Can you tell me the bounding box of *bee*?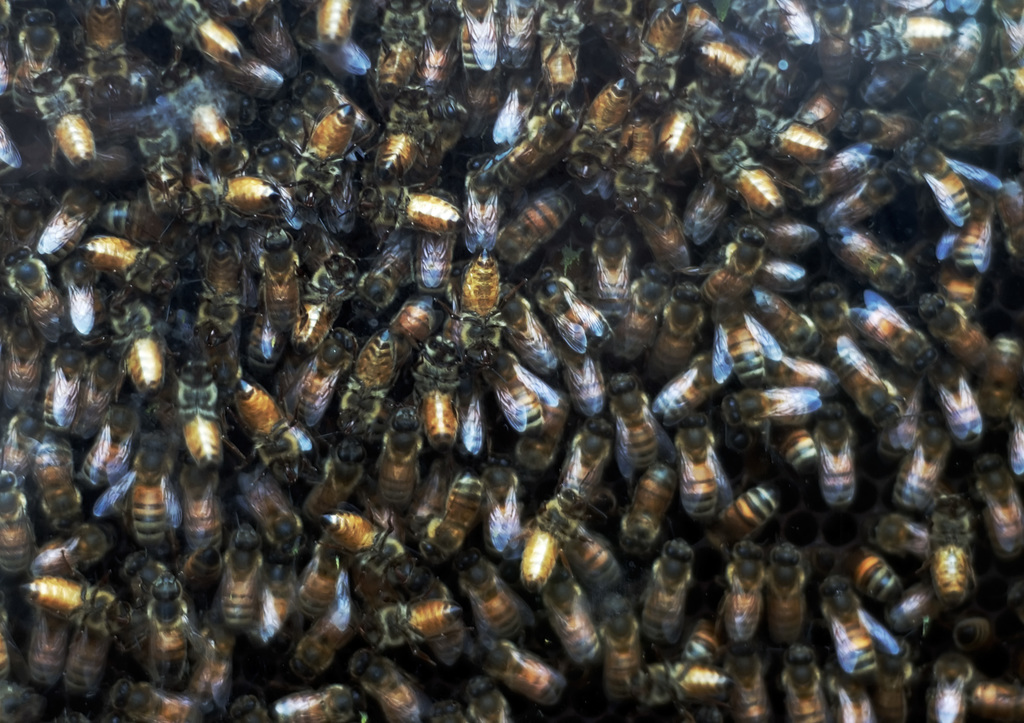
(115,291,175,388).
